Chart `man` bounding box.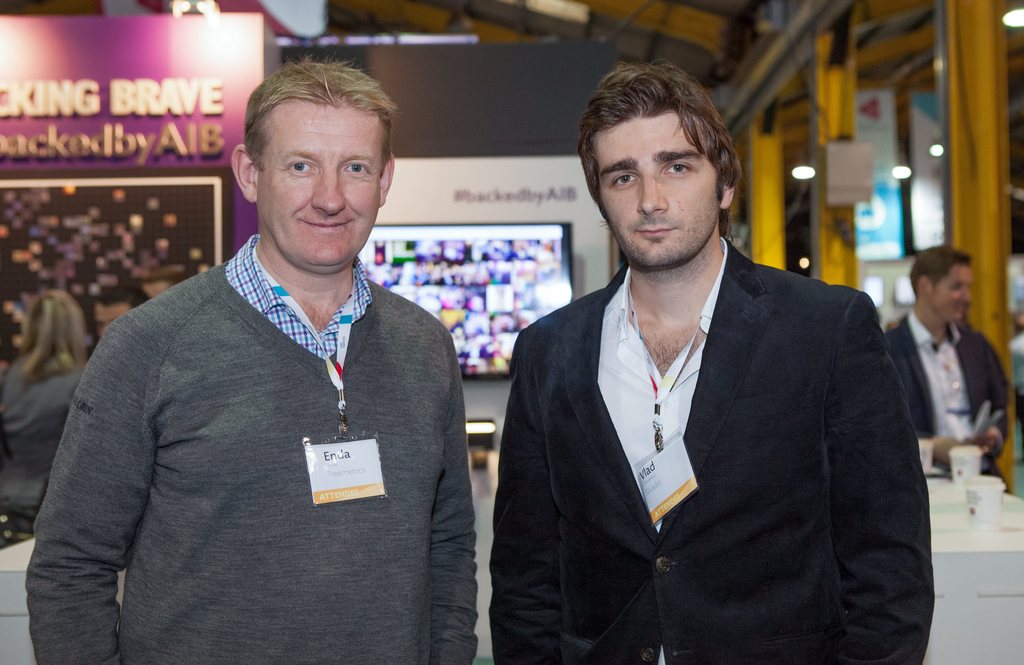
Charted: {"x1": 53, "y1": 59, "x2": 493, "y2": 650}.
